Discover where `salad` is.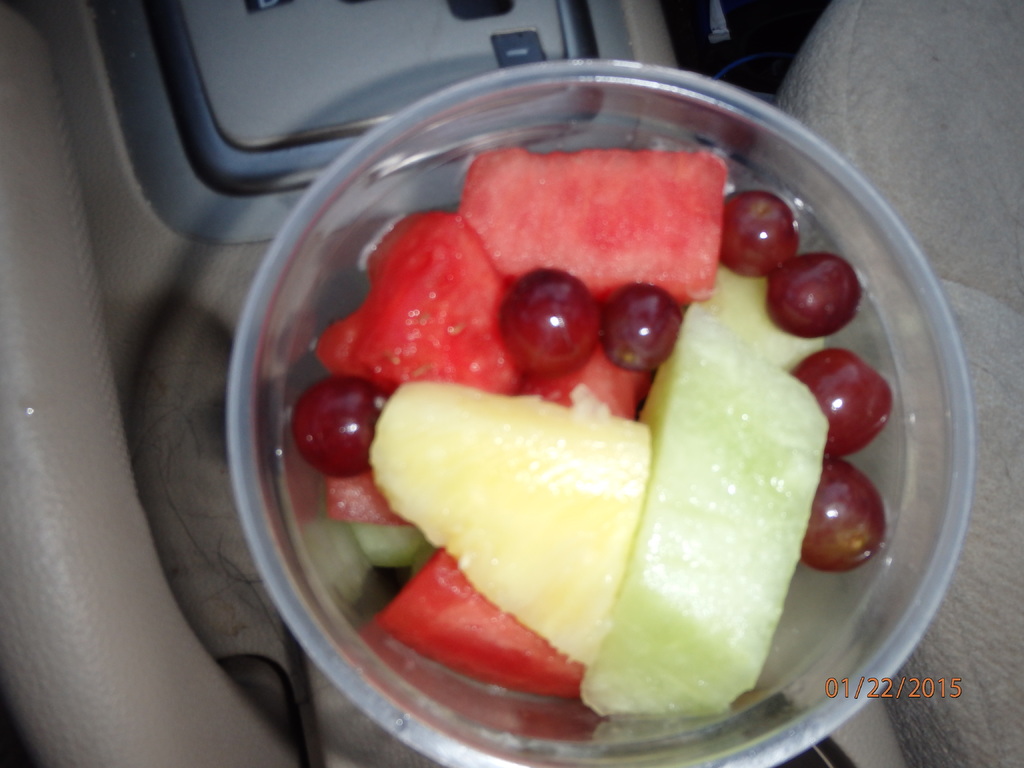
Discovered at box=[288, 127, 890, 733].
